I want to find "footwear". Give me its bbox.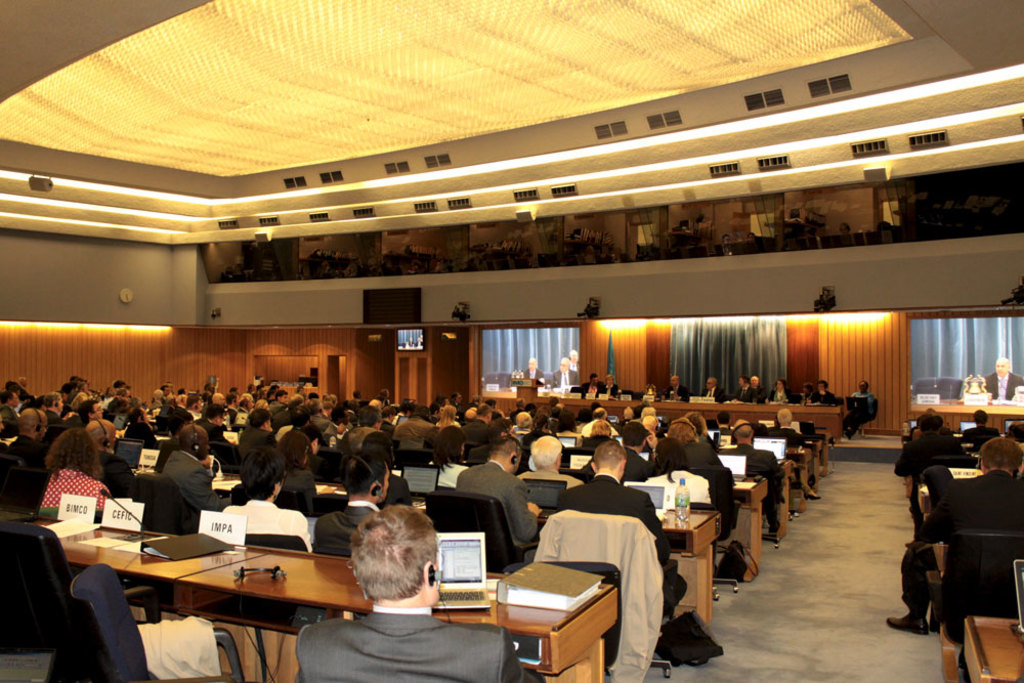
885, 618, 930, 635.
